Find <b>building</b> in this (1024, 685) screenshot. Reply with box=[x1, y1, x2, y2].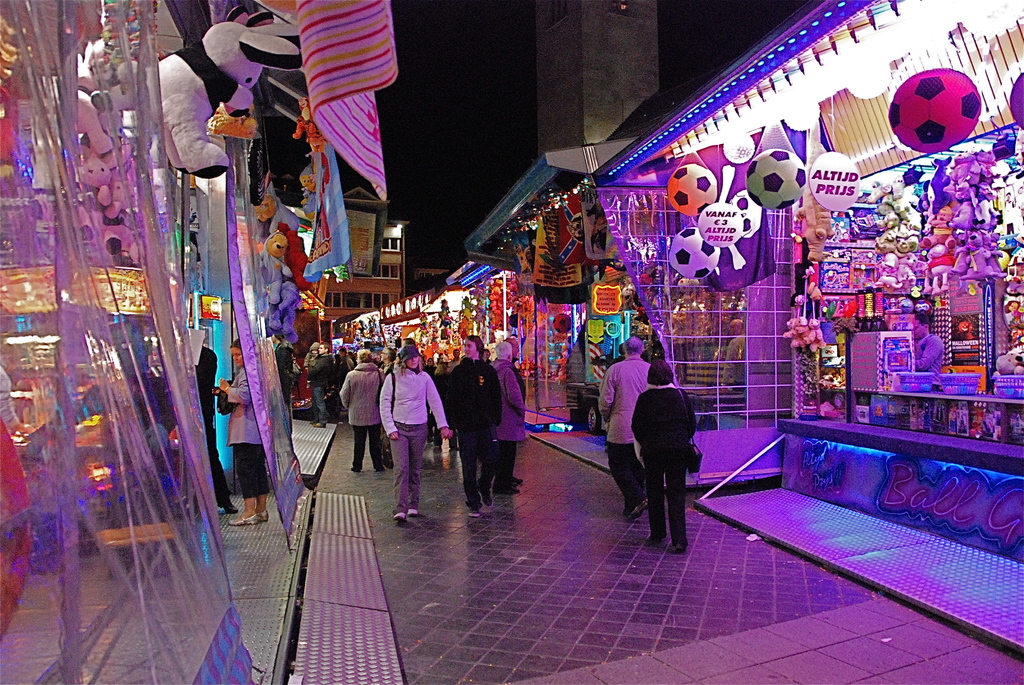
box=[242, 184, 454, 399].
